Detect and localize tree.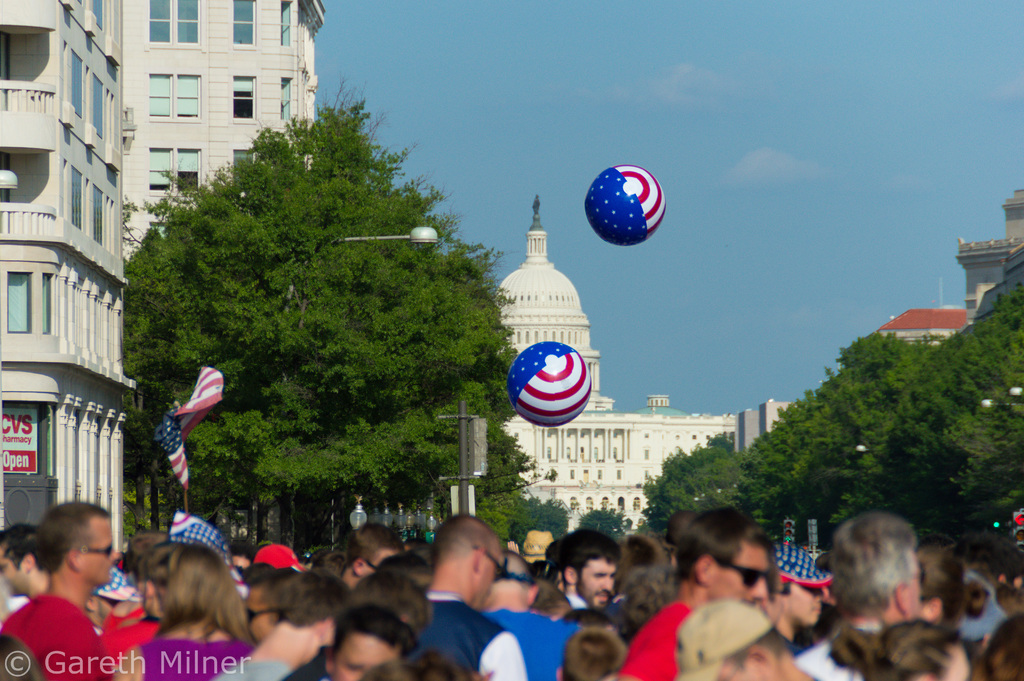
Localized at BBox(296, 71, 453, 219).
